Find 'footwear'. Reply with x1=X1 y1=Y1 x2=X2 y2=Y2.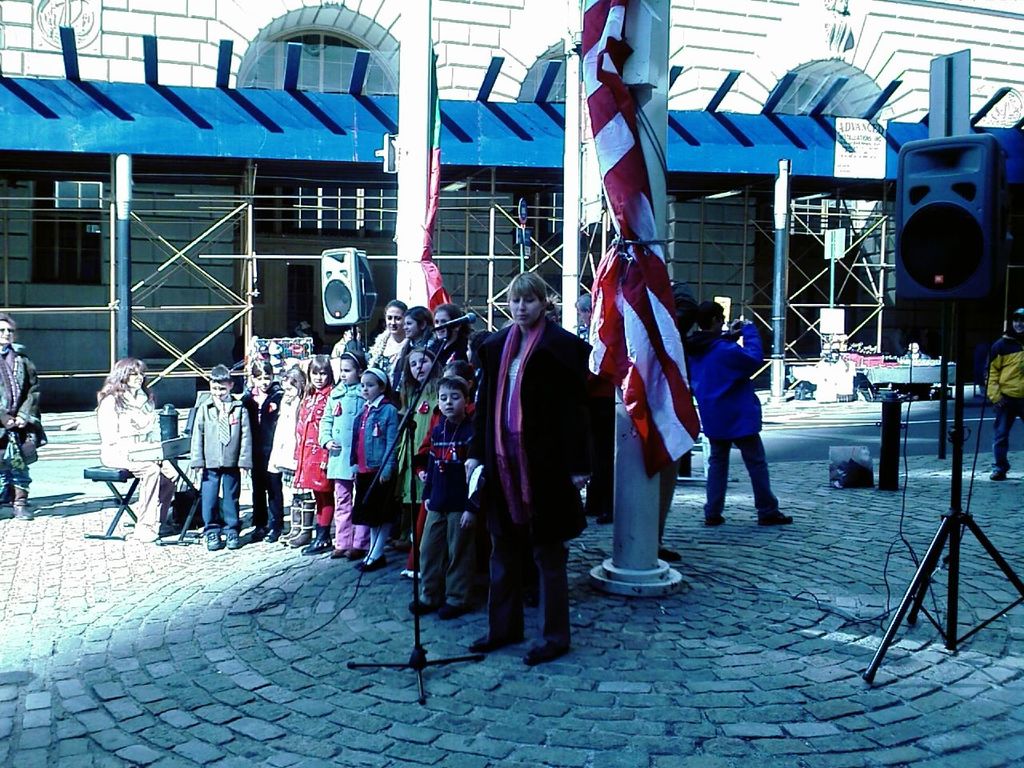
x1=224 y1=531 x2=241 y2=549.
